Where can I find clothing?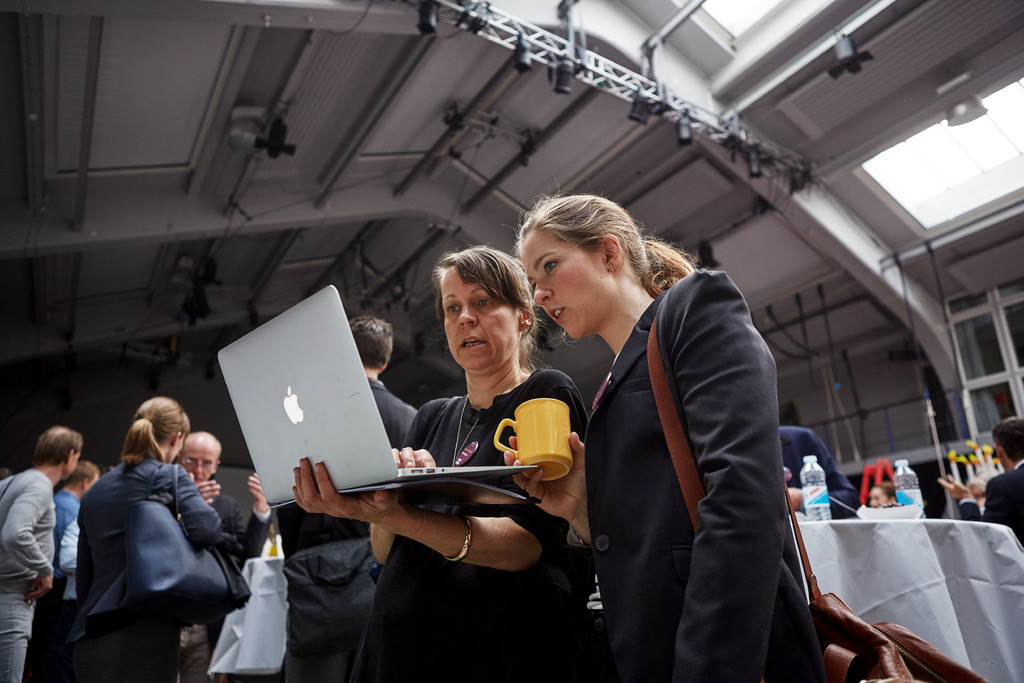
You can find it at 352/366/597/682.
